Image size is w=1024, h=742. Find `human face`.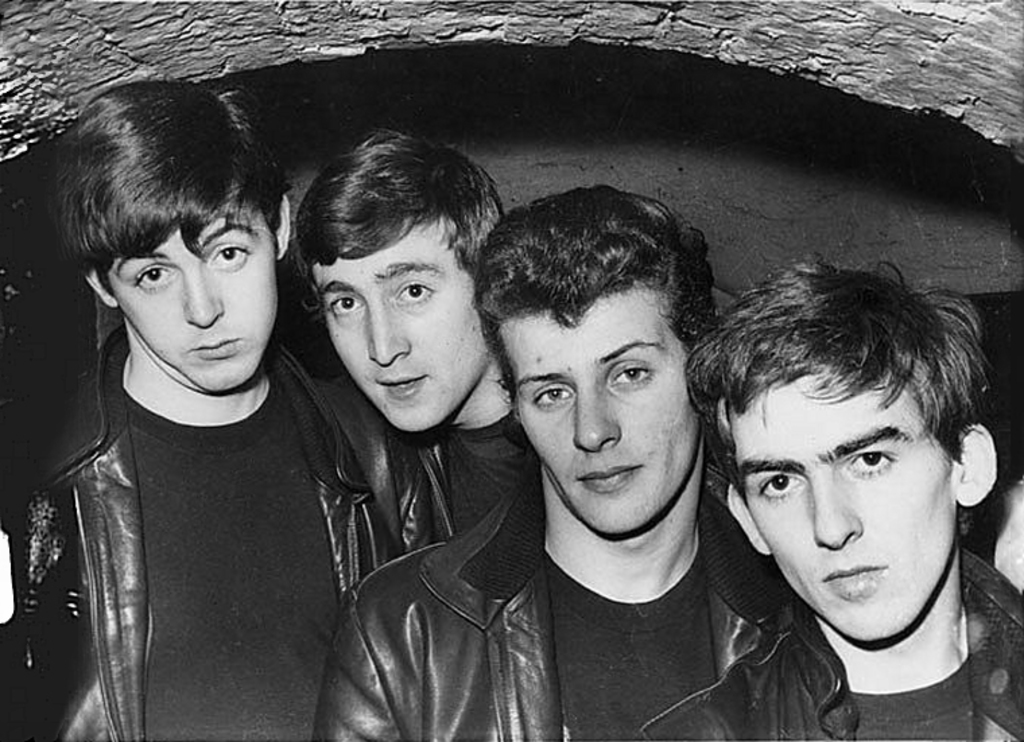
106, 211, 276, 389.
